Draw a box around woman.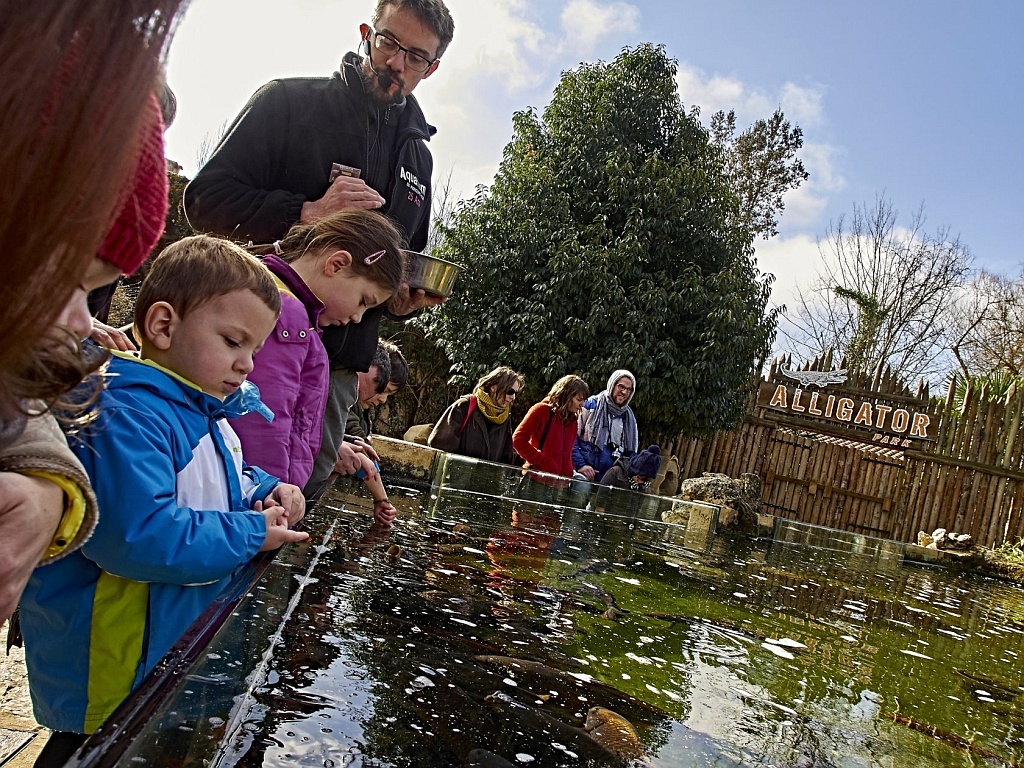
detection(511, 374, 590, 503).
